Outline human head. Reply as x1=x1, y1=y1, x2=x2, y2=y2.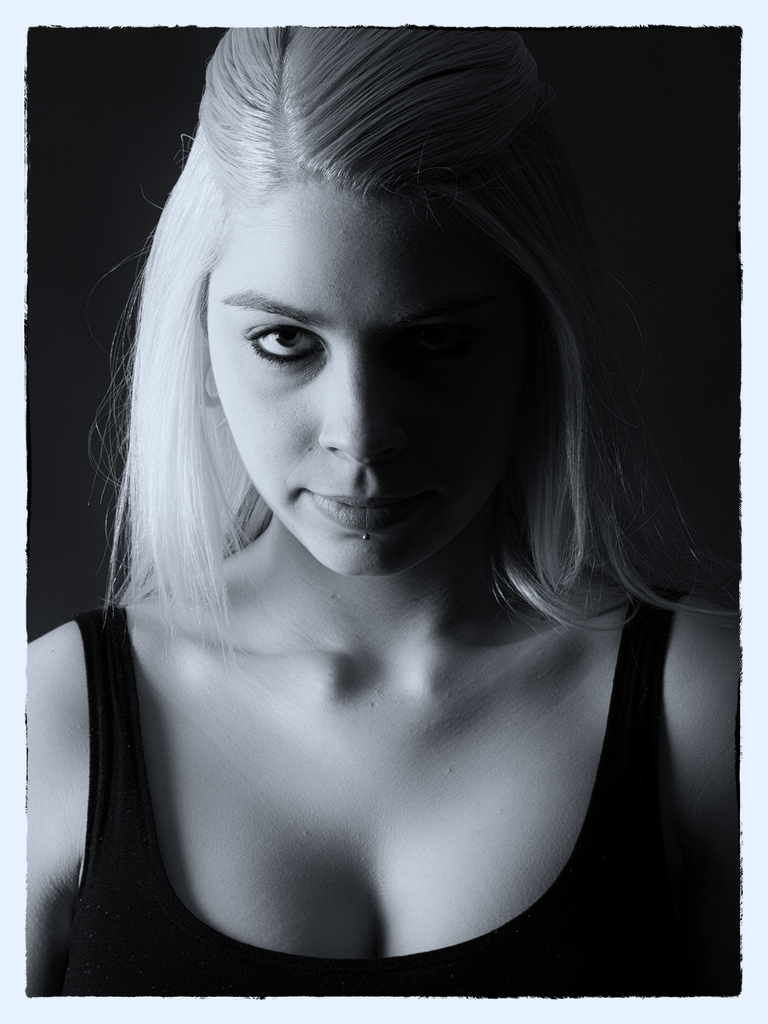
x1=125, y1=47, x2=578, y2=596.
